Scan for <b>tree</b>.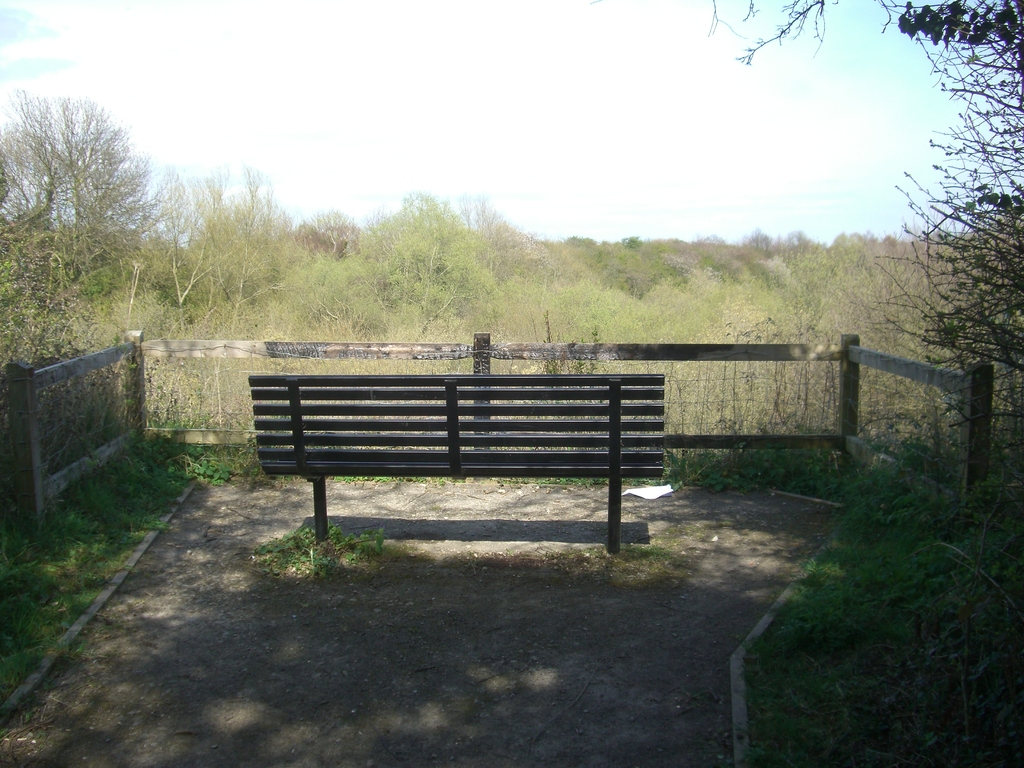
Scan result: 297:205:362:274.
